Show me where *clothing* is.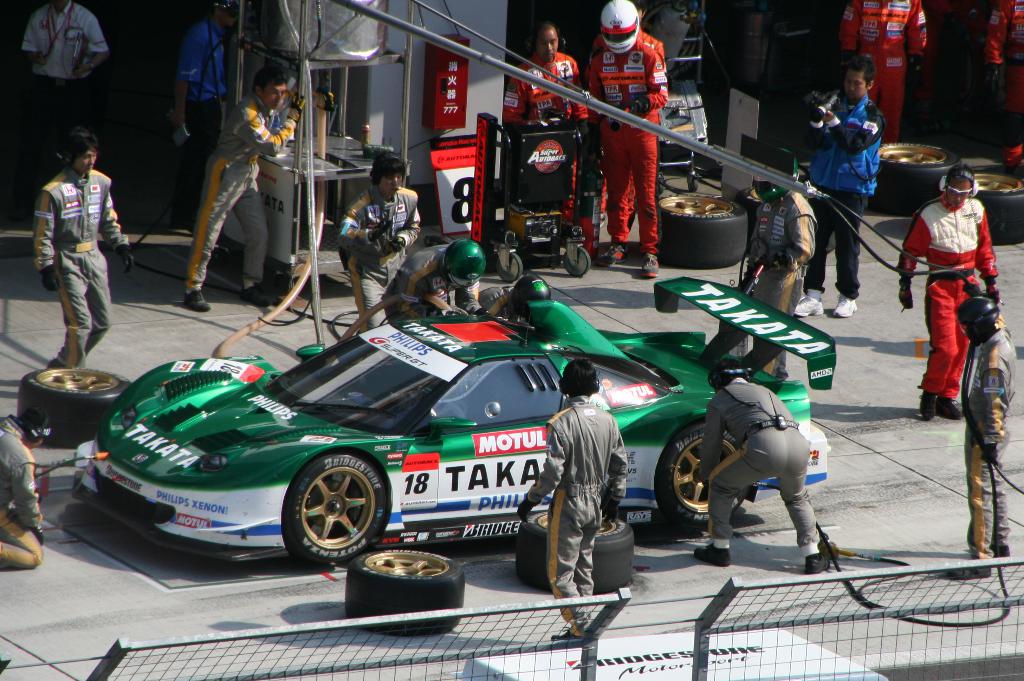
*clothing* is at 588, 22, 677, 243.
